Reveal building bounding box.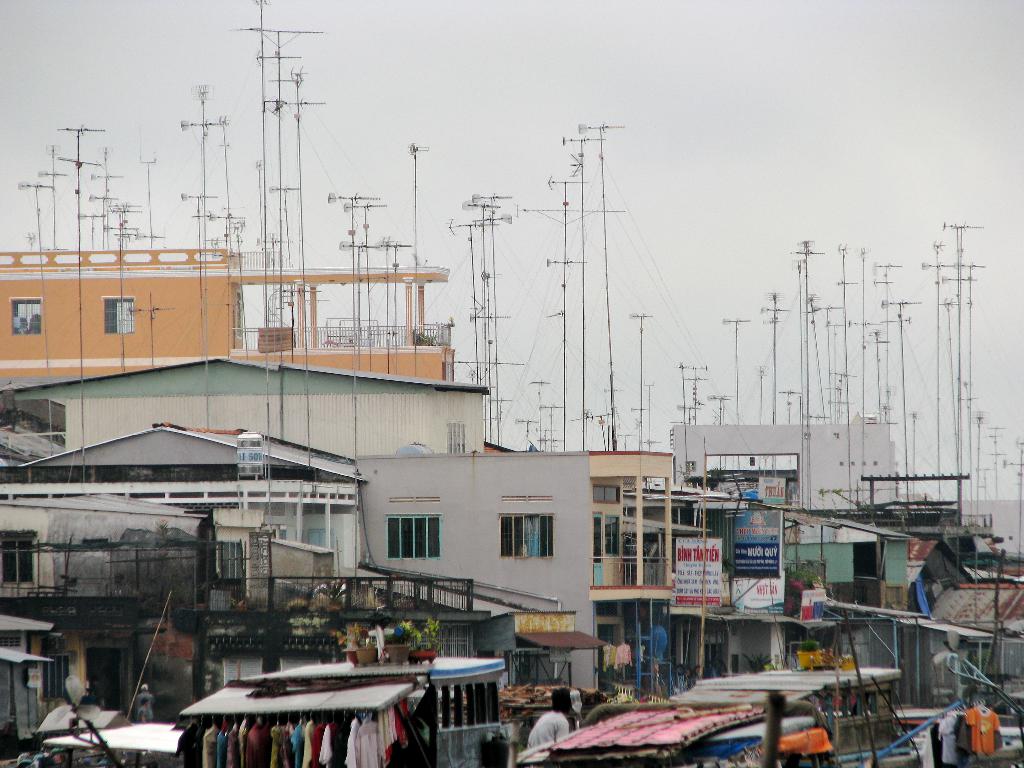
Revealed: region(13, 355, 597, 699).
